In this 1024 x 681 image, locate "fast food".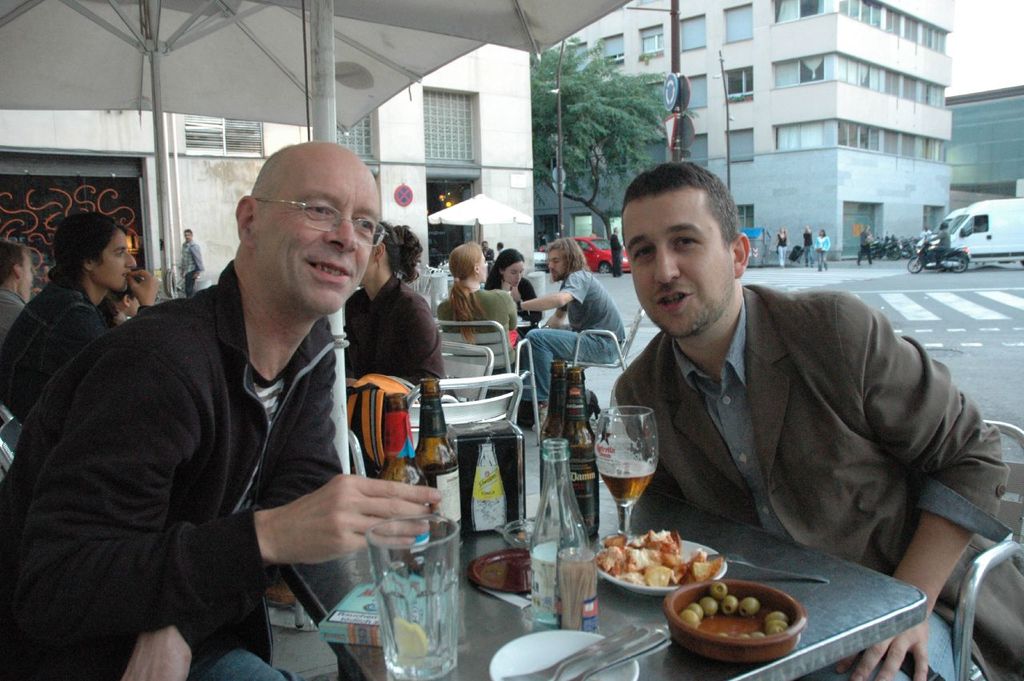
Bounding box: 598 526 718 583.
